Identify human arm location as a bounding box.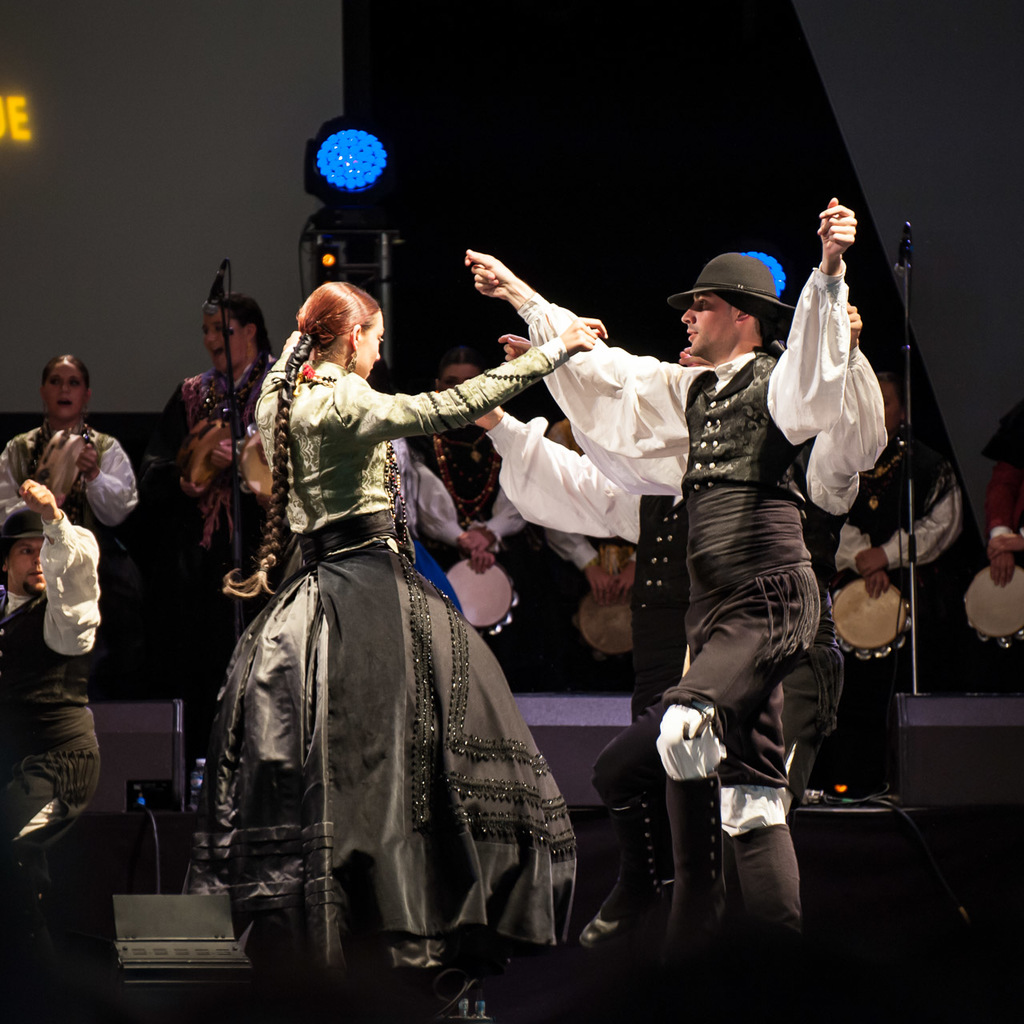
471/408/631/533.
